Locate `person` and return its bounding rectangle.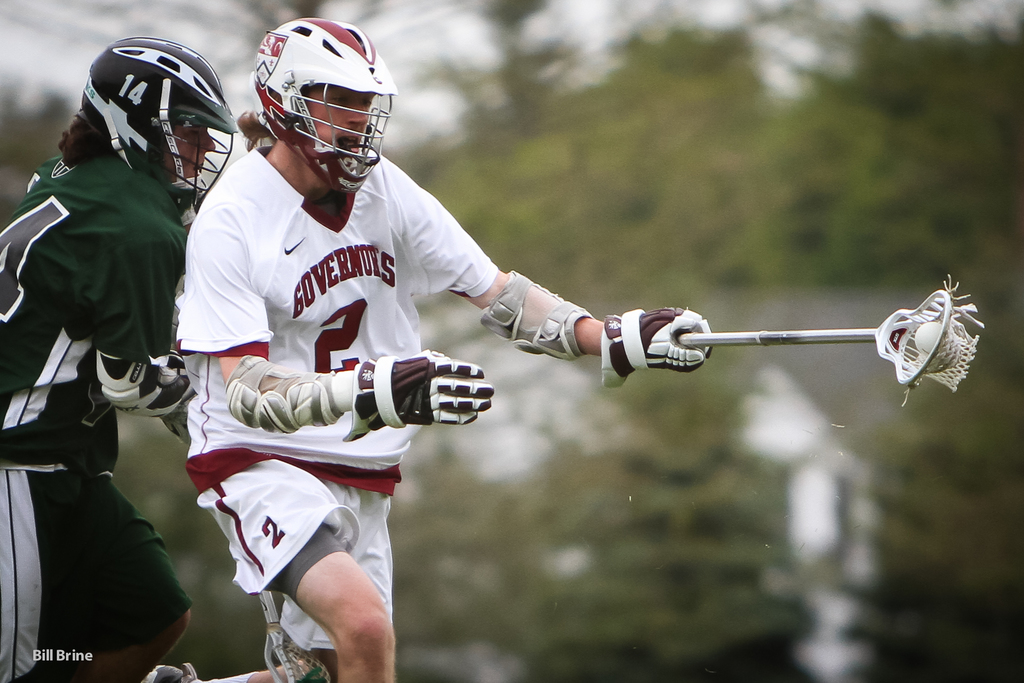
detection(139, 15, 716, 682).
